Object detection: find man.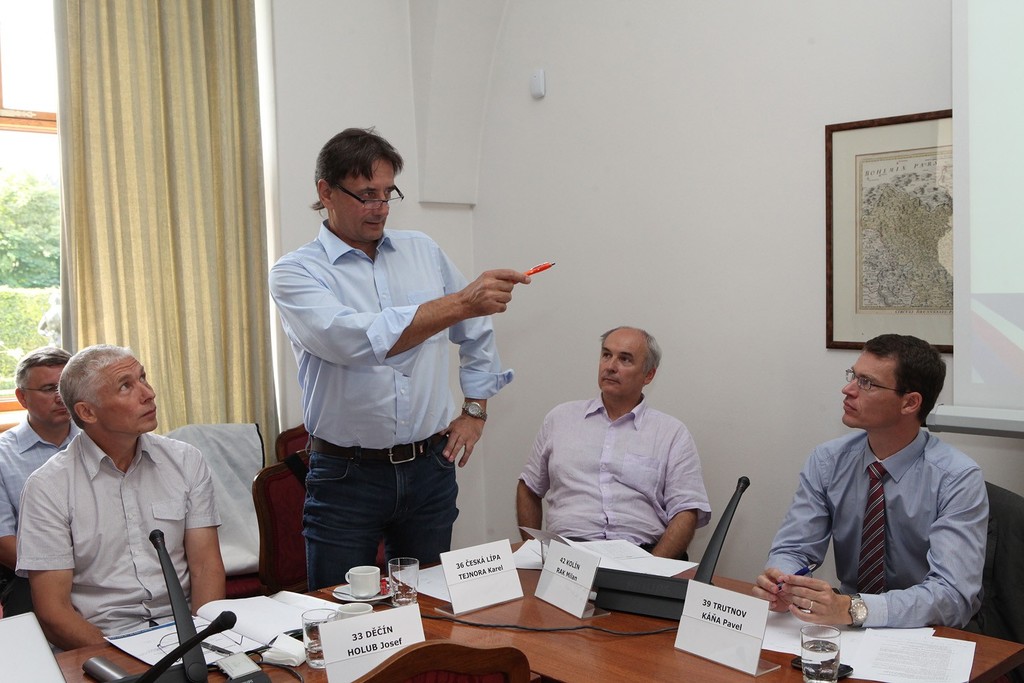
x1=0 y1=345 x2=83 y2=624.
